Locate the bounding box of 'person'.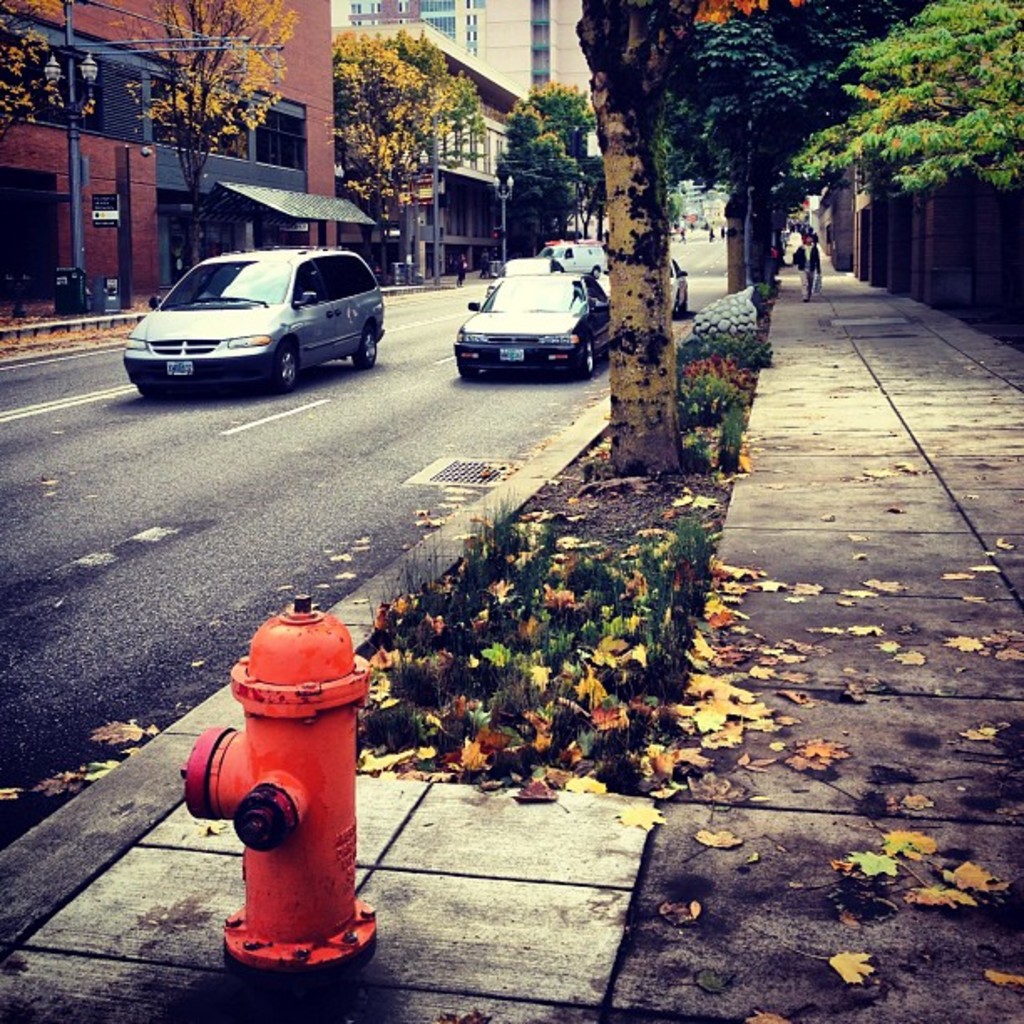
Bounding box: x1=453 y1=253 x2=468 y2=286.
